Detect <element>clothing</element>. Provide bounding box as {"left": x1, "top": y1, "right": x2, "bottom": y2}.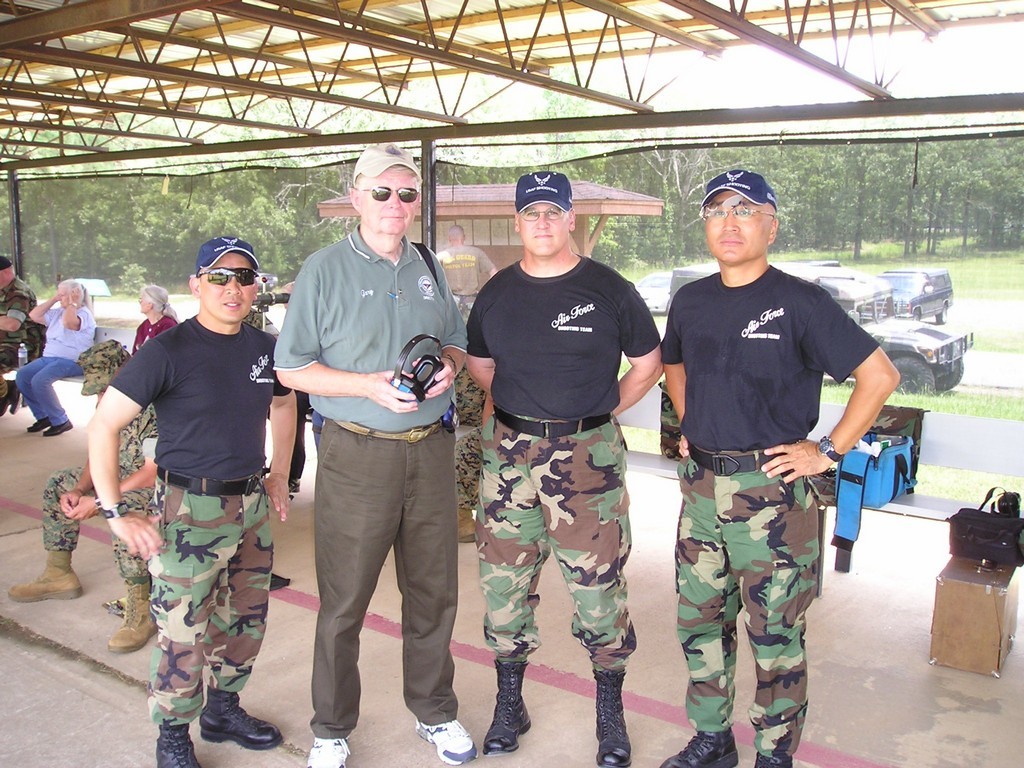
{"left": 47, "top": 399, "right": 162, "bottom": 587}.
